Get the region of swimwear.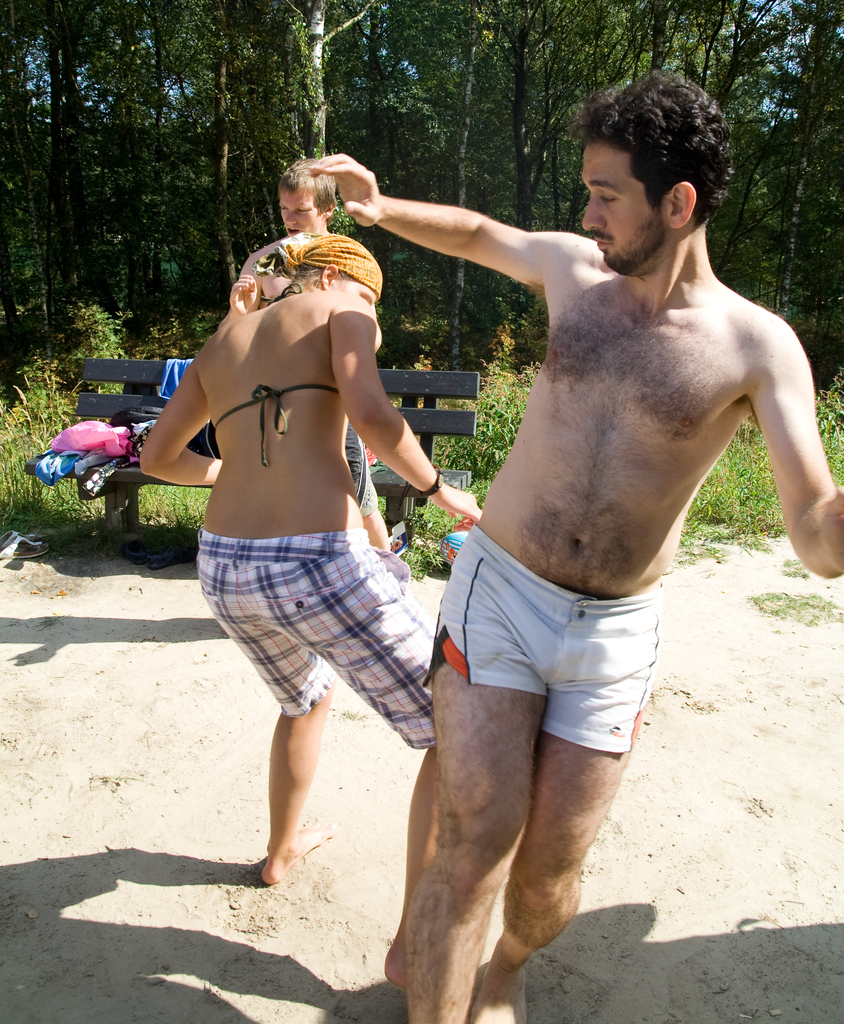
x1=422, y1=525, x2=657, y2=748.
